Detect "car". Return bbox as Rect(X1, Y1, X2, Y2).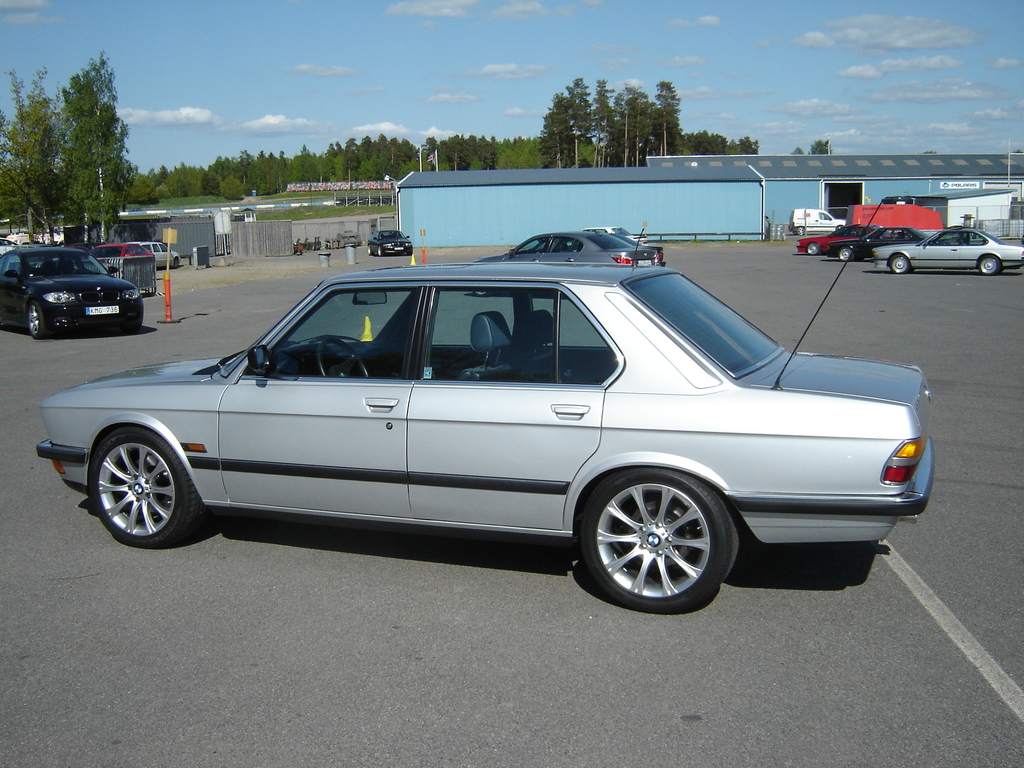
Rect(367, 228, 412, 256).
